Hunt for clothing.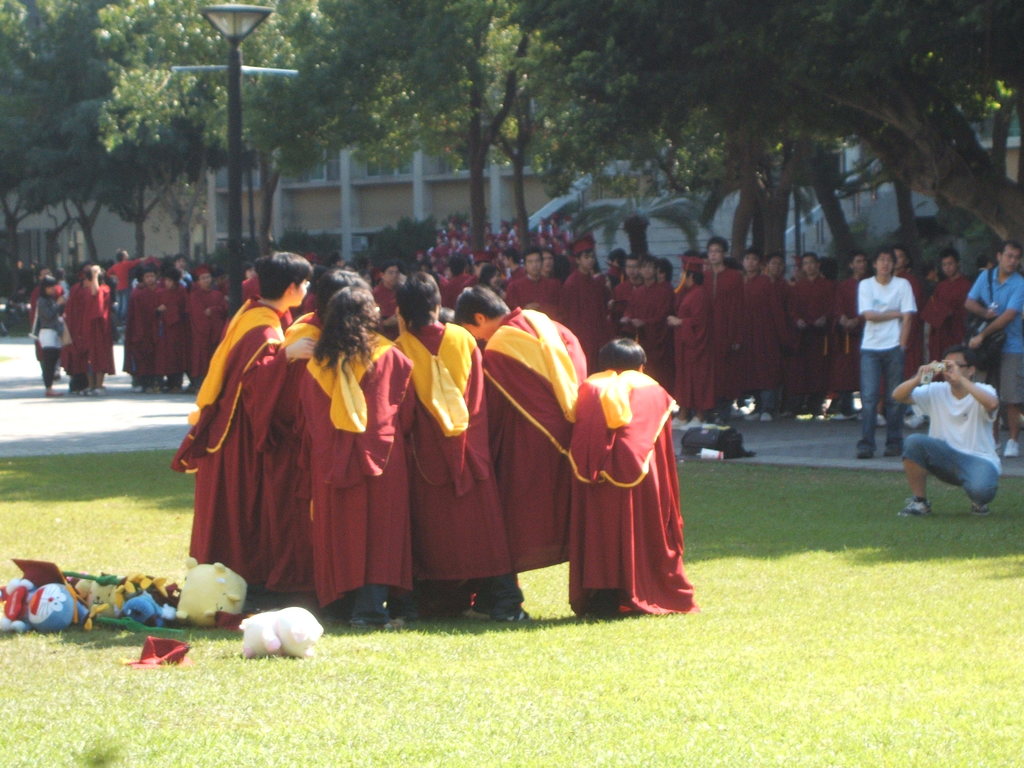
Hunted down at bbox=(188, 257, 207, 279).
